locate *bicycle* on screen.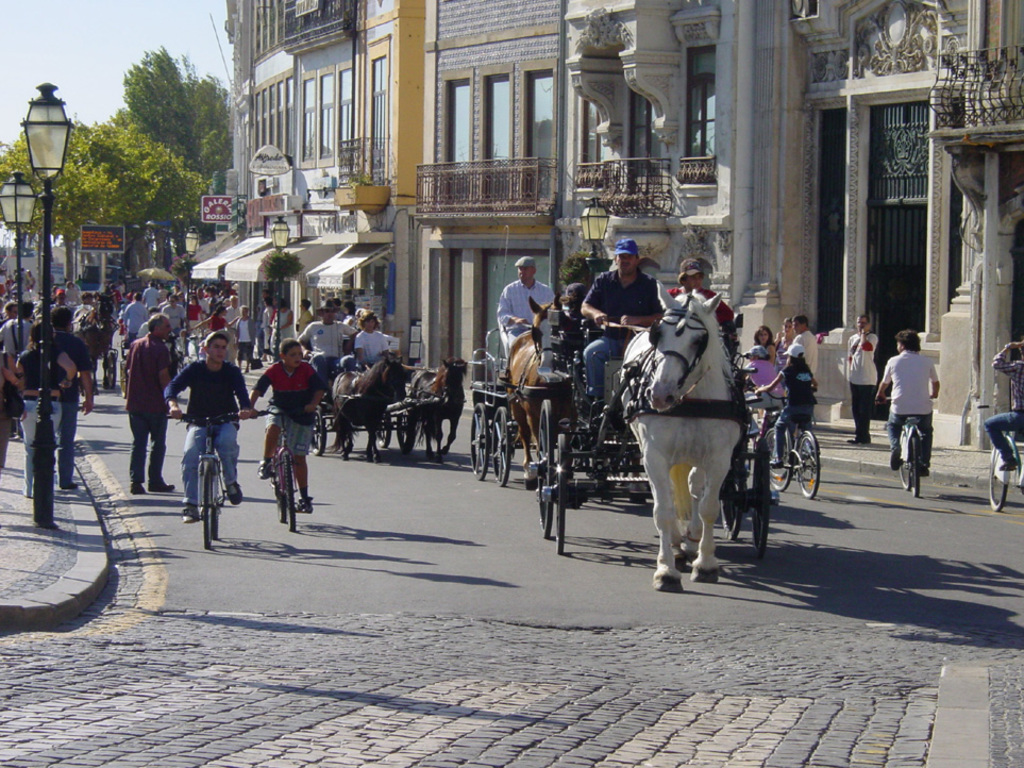
On screen at 975/402/1023/515.
